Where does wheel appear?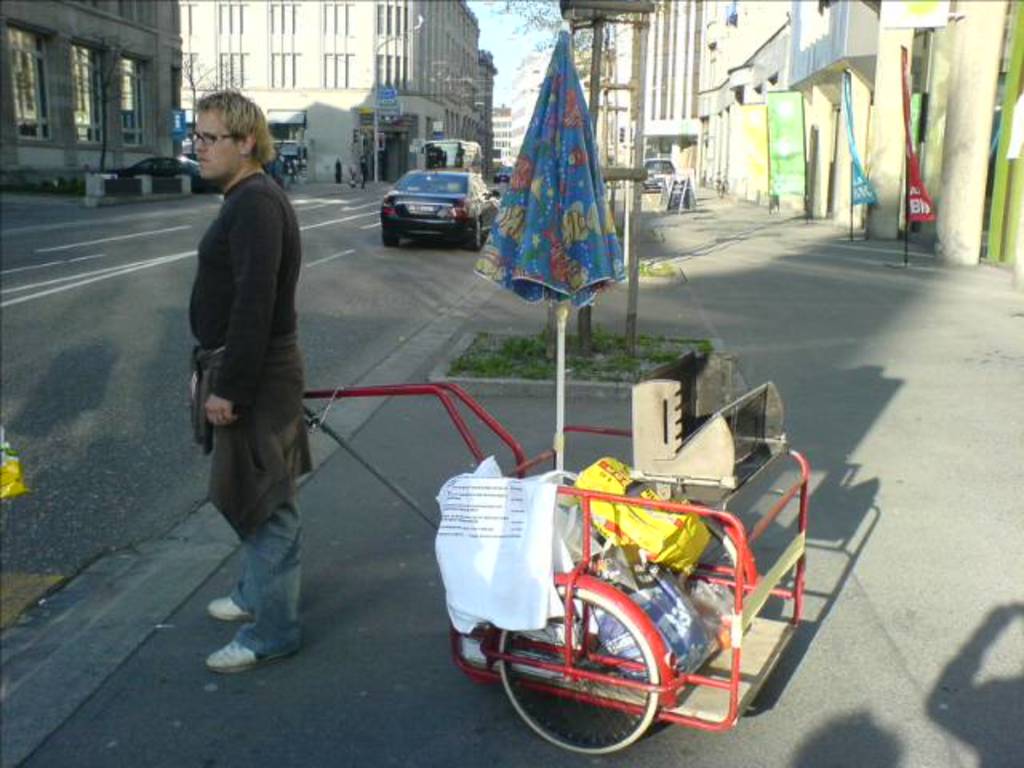
Appears at {"x1": 379, "y1": 229, "x2": 400, "y2": 246}.
